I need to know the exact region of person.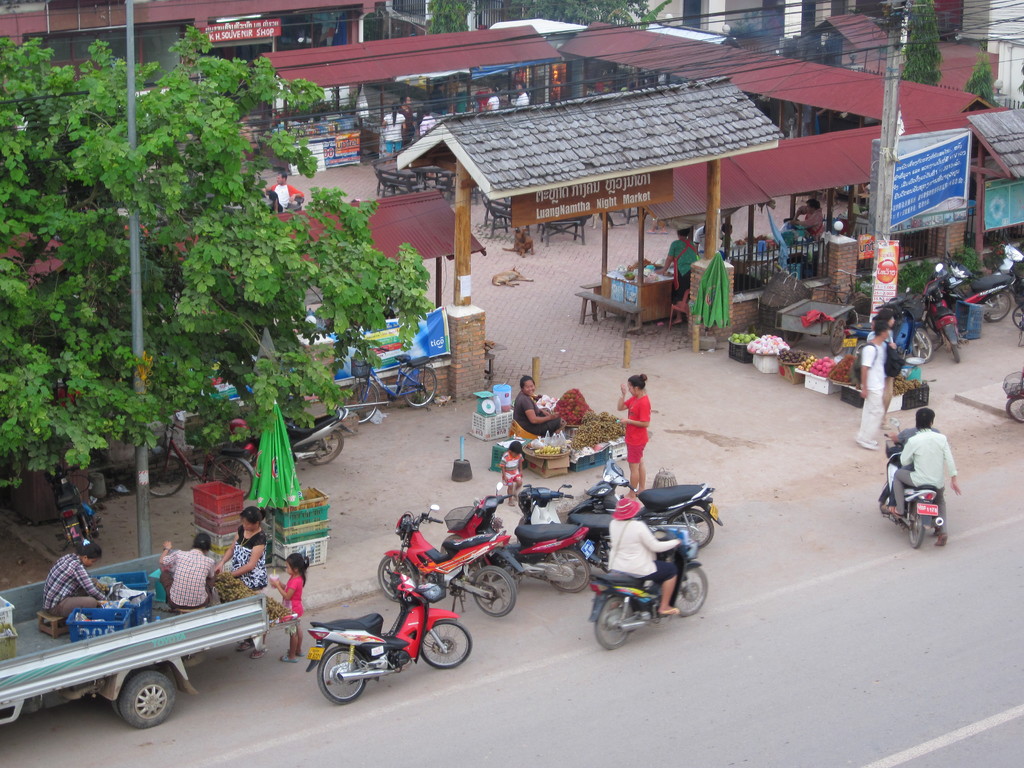
Region: (x1=47, y1=543, x2=108, y2=639).
